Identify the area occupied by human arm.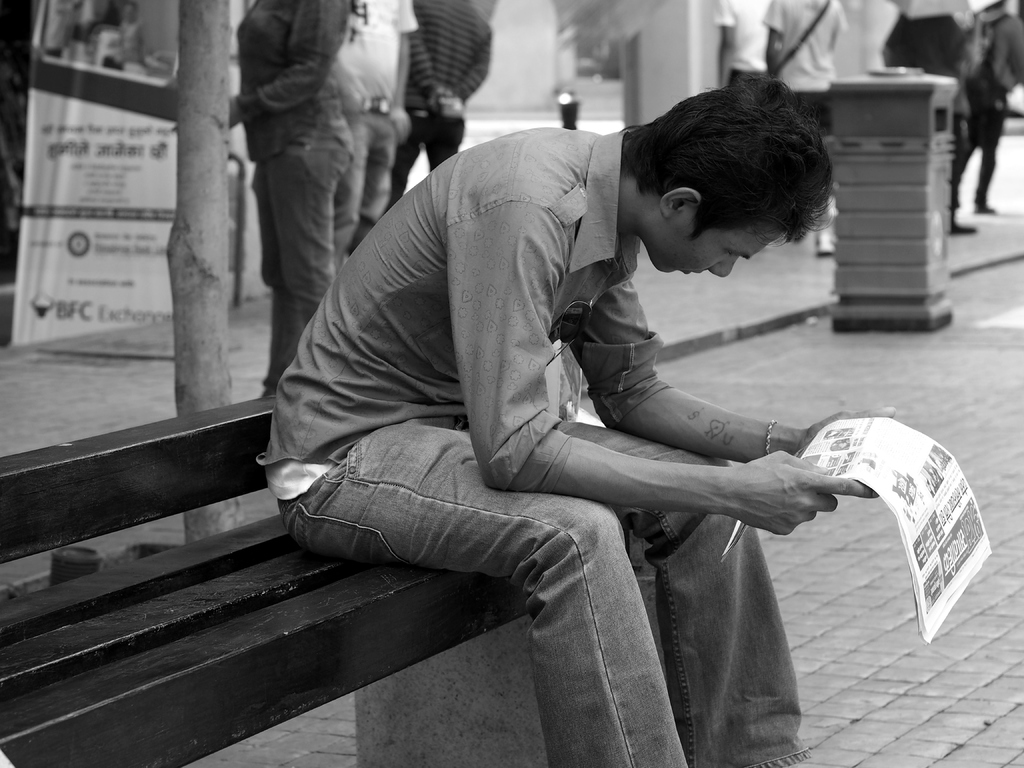
Area: (left=410, top=30, right=451, bottom=109).
